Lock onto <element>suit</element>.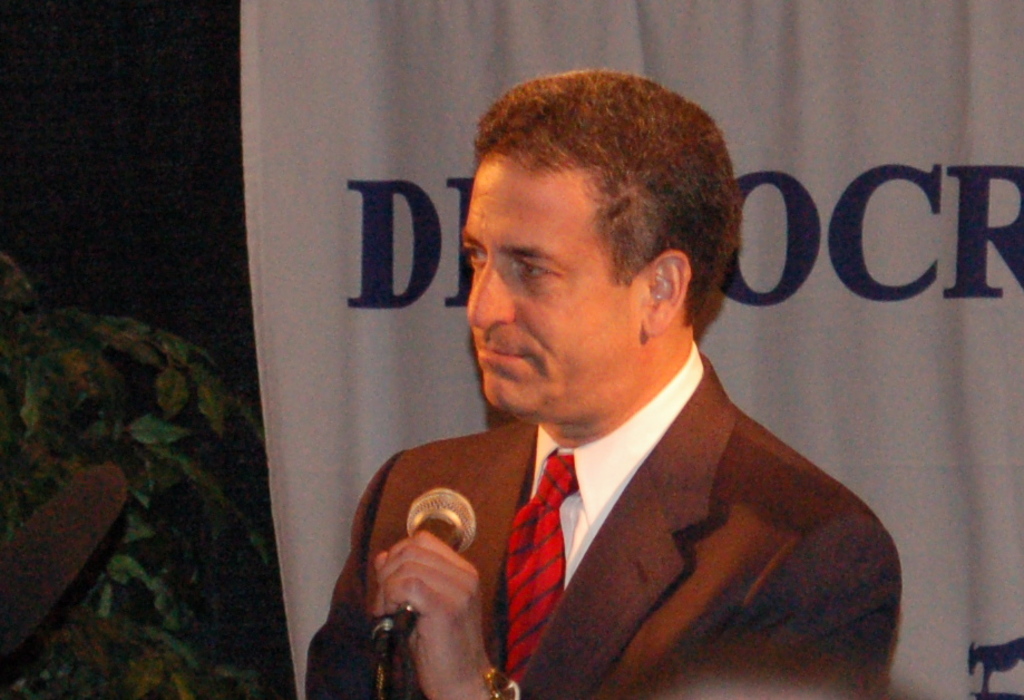
Locked: rect(329, 264, 886, 699).
